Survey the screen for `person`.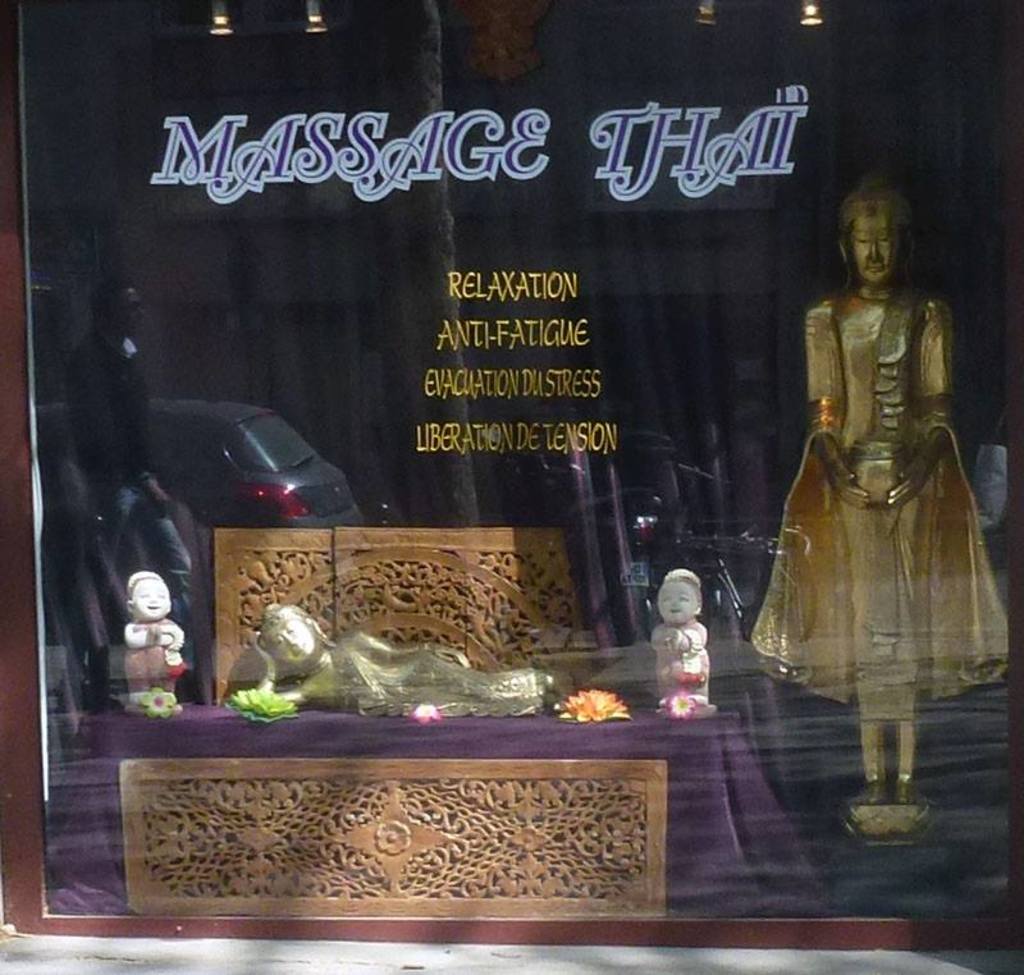
Survey found: {"x1": 253, "y1": 600, "x2": 577, "y2": 722}.
